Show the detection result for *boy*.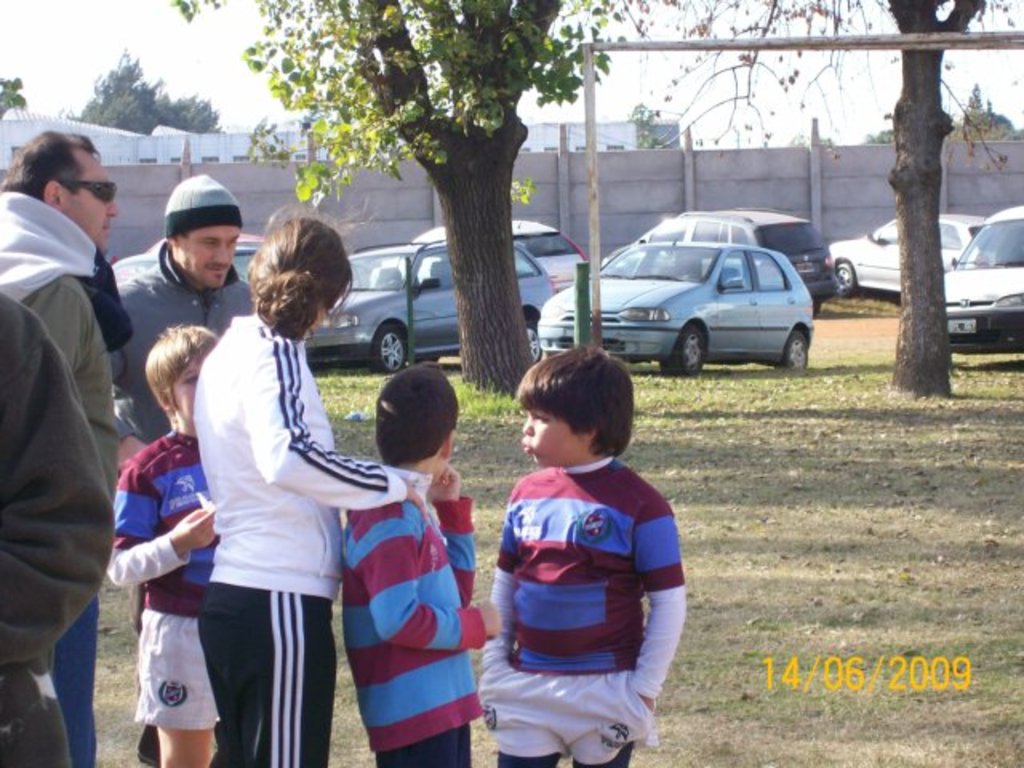
478:346:667:766.
